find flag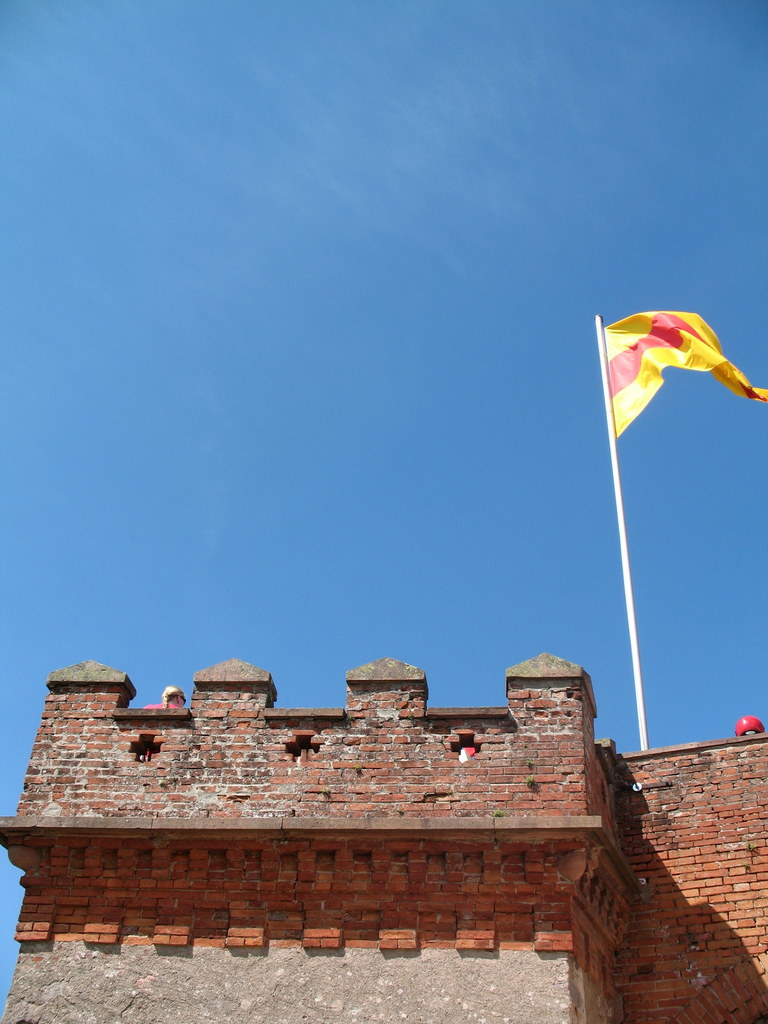
x1=607 y1=296 x2=741 y2=461
